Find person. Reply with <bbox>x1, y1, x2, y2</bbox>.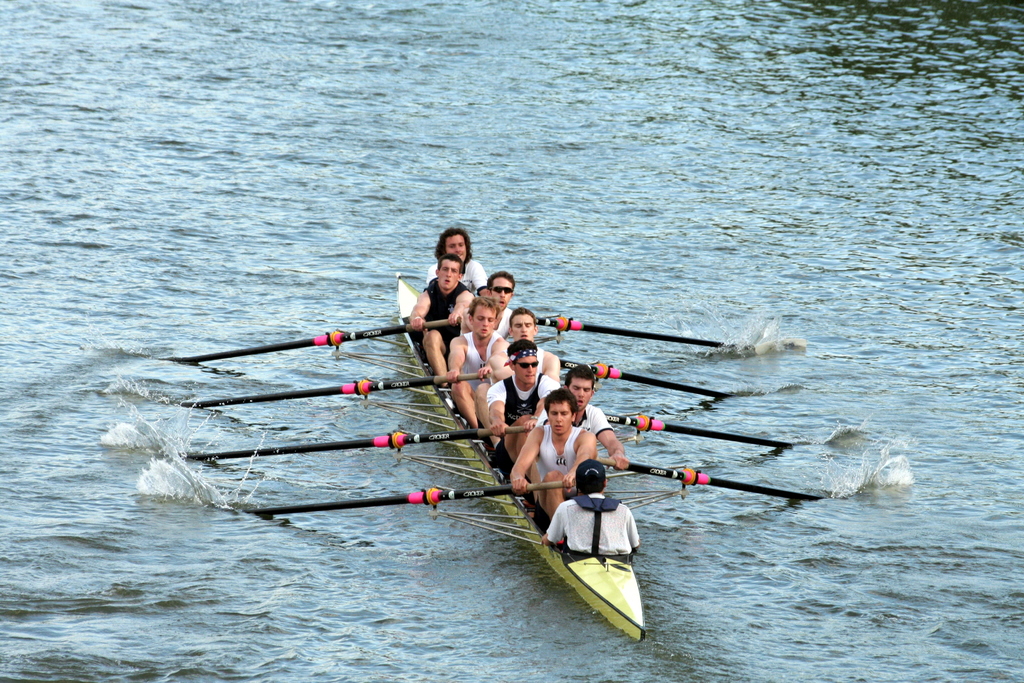
<bbox>400, 225, 644, 565</bbox>.
